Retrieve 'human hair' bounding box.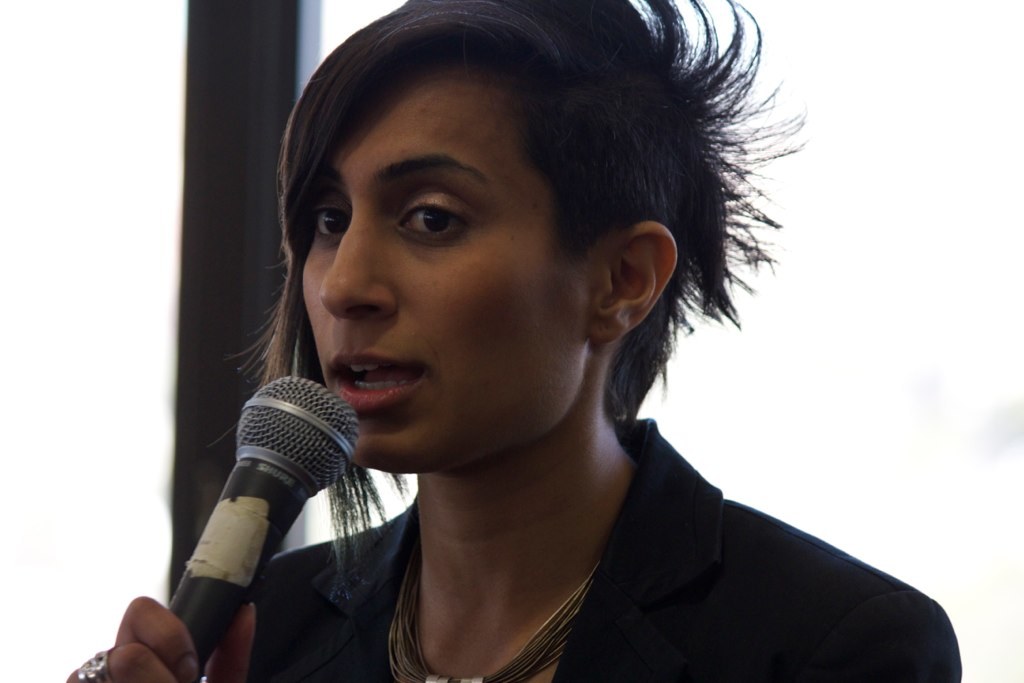
Bounding box: l=201, t=0, r=794, b=509.
